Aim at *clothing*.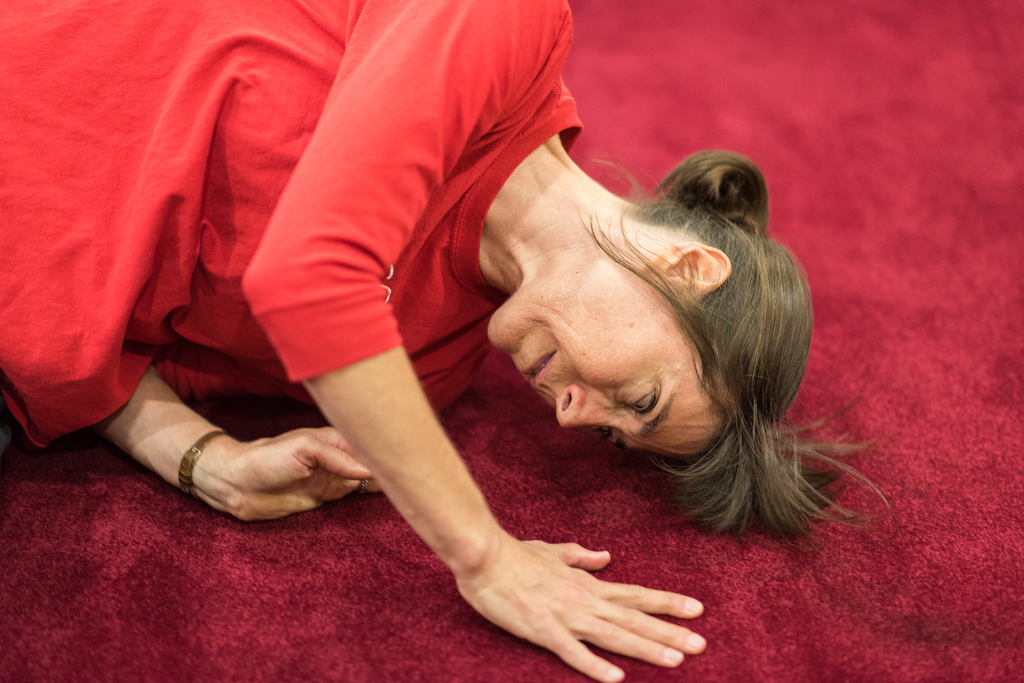
Aimed at [x1=0, y1=0, x2=583, y2=449].
